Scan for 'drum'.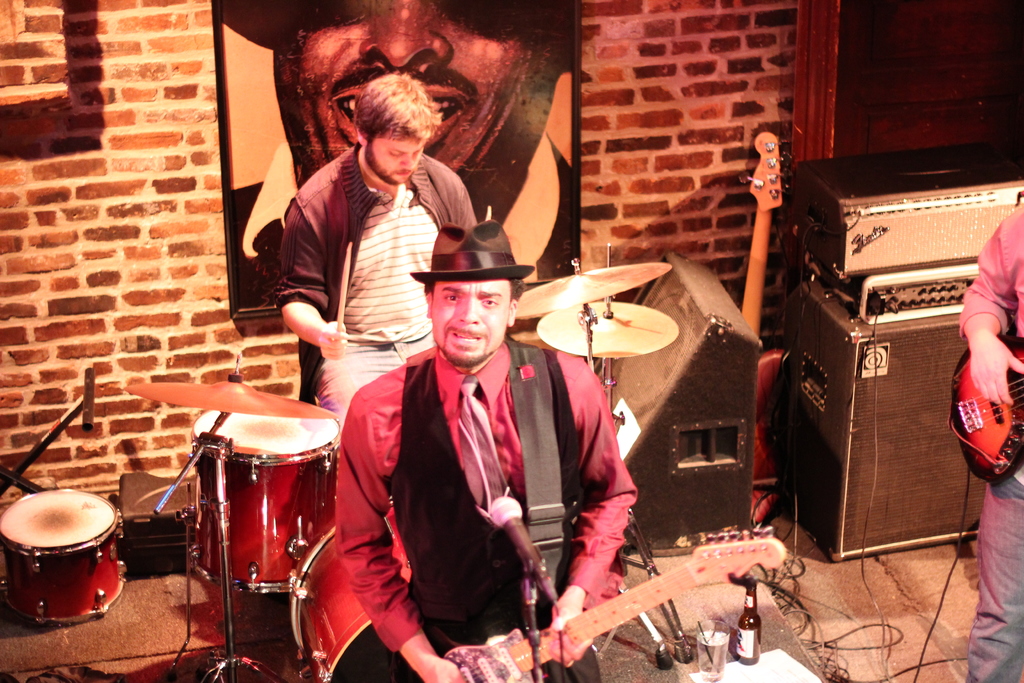
Scan result: locate(287, 495, 425, 682).
